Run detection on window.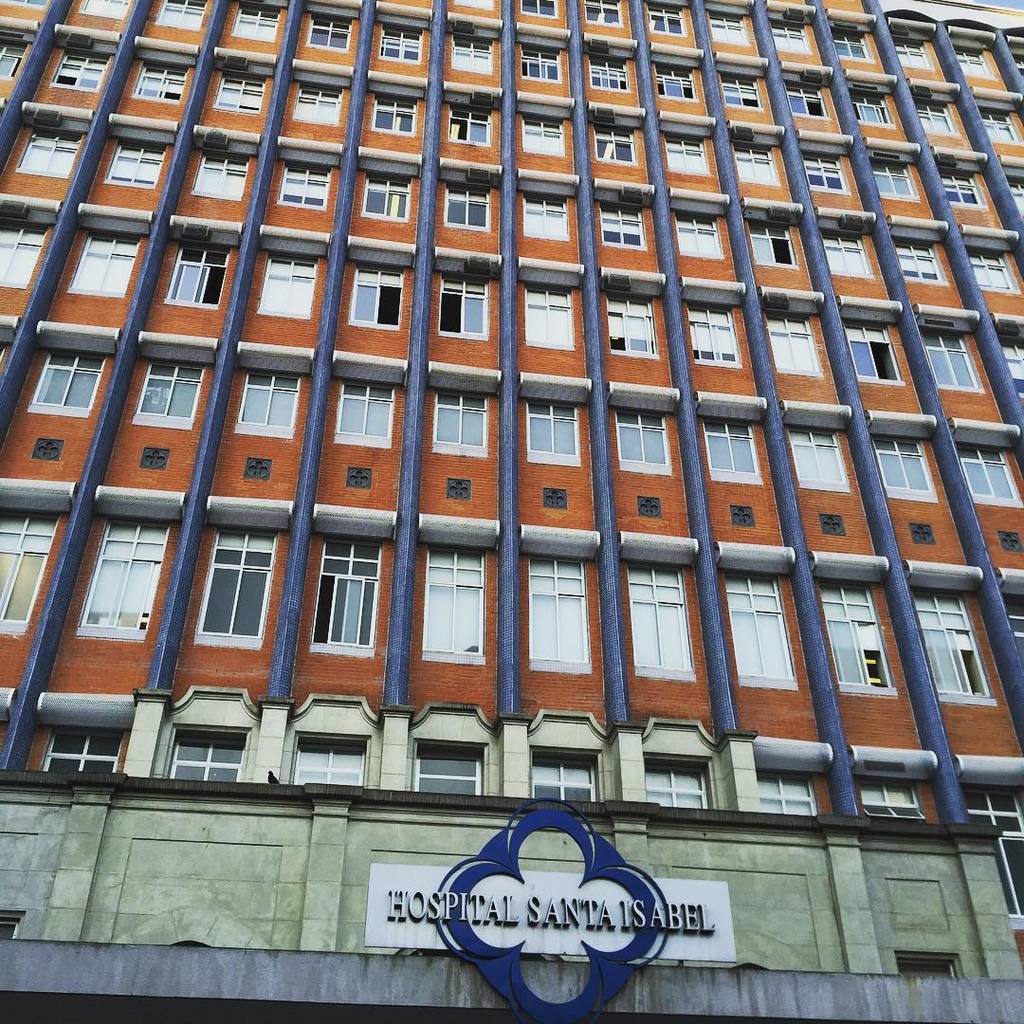
Result: bbox(364, 174, 414, 227).
